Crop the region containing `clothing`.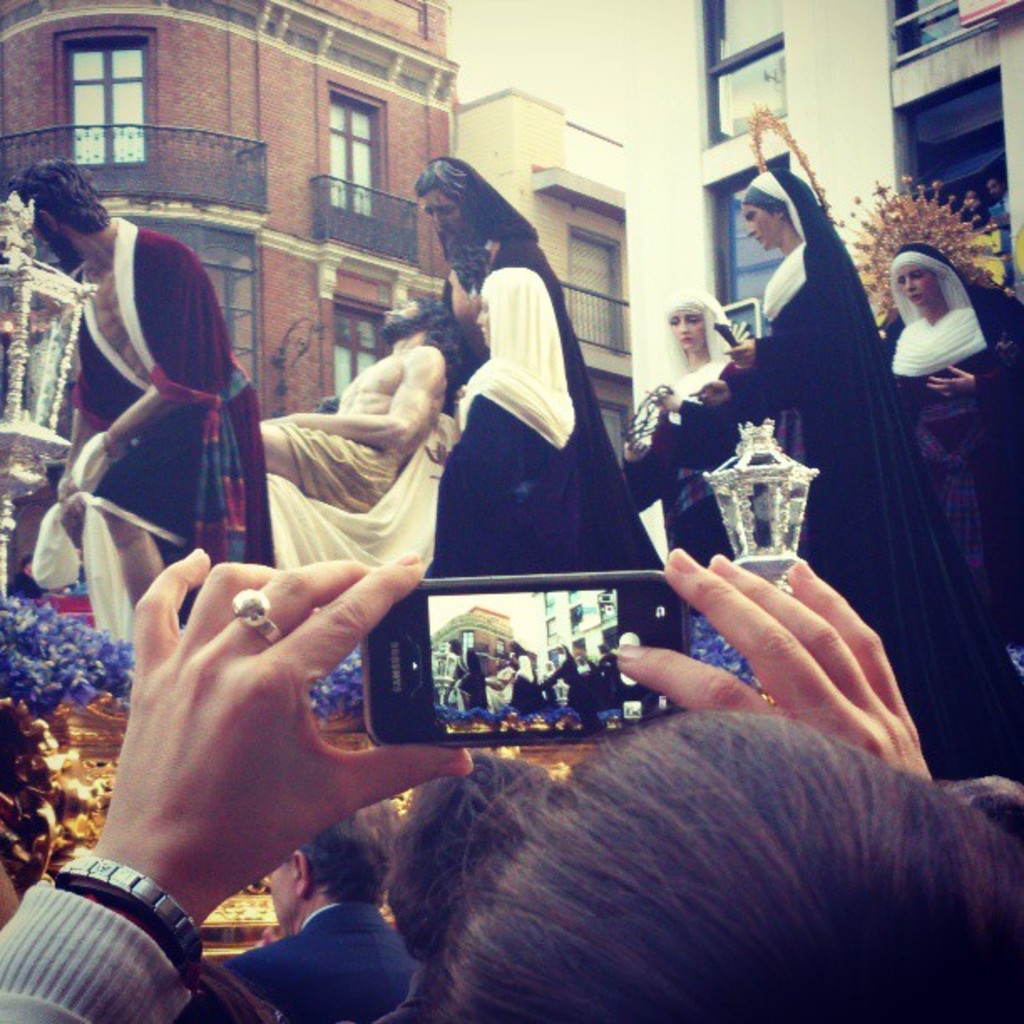
Crop region: (617,323,760,552).
